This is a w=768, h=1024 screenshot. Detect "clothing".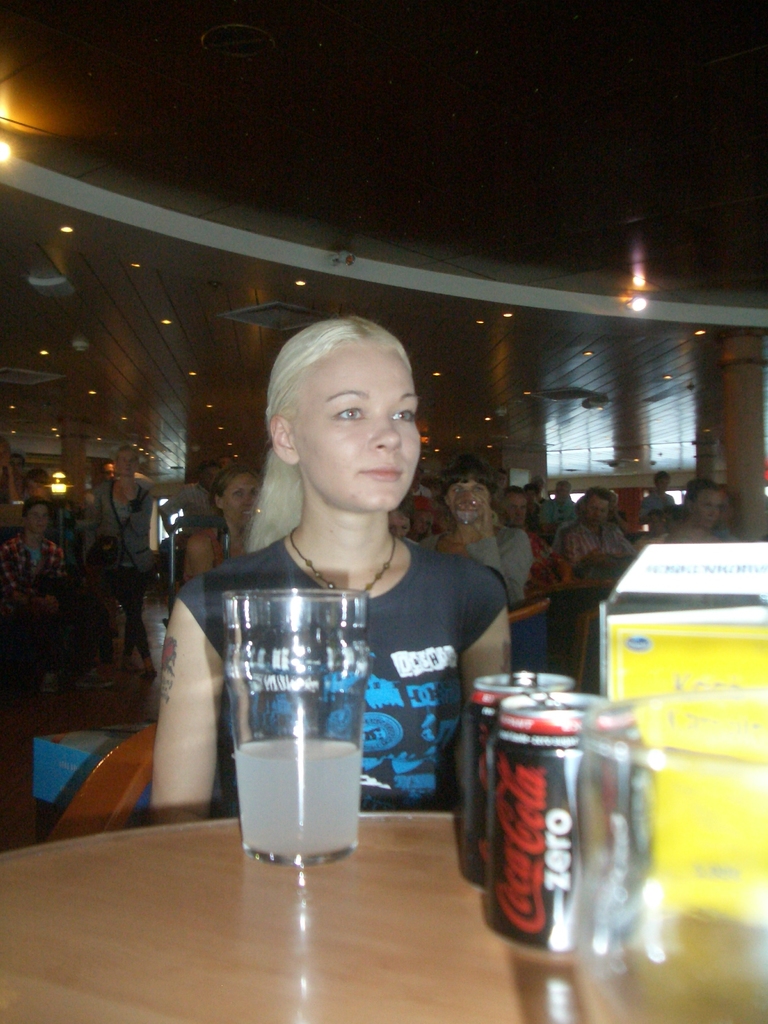
crop(411, 519, 540, 603).
